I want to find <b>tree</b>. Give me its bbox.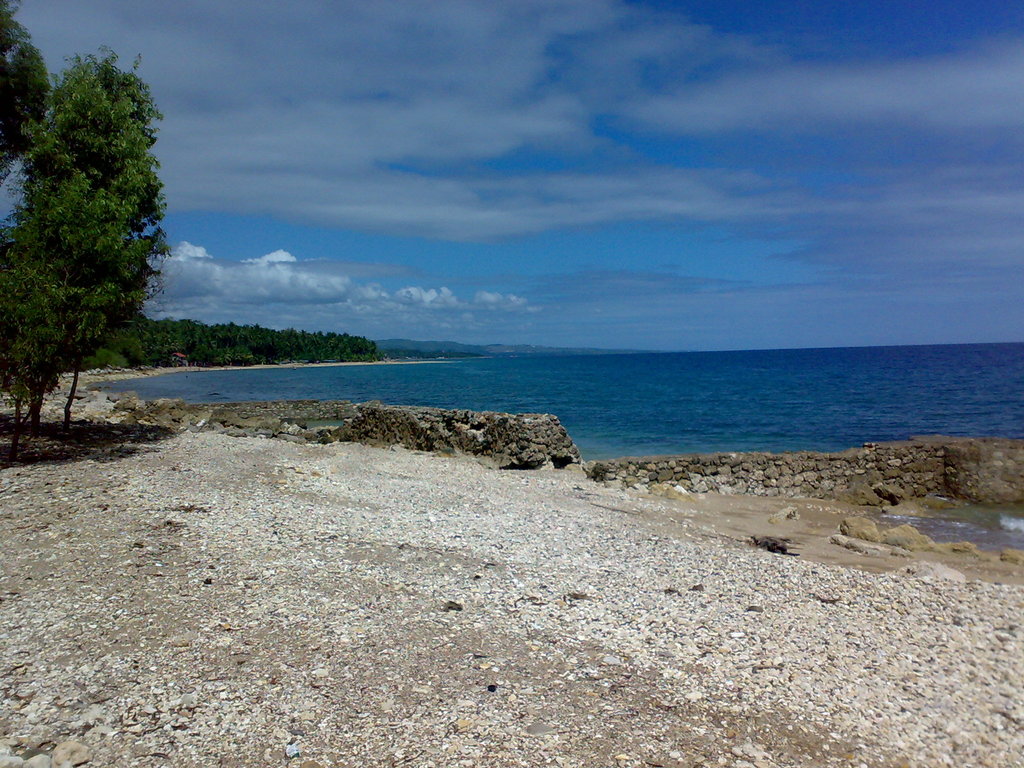
x1=0 y1=4 x2=49 y2=173.
